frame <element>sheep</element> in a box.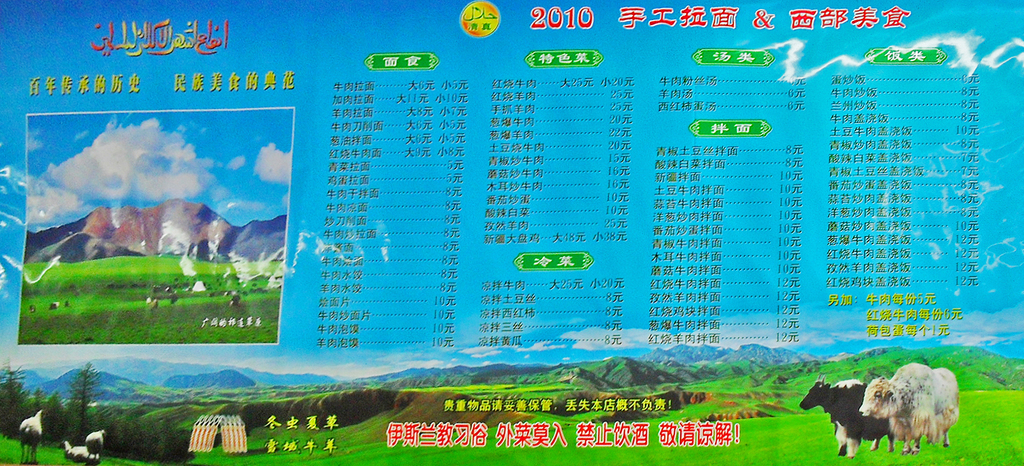
(10, 406, 48, 462).
